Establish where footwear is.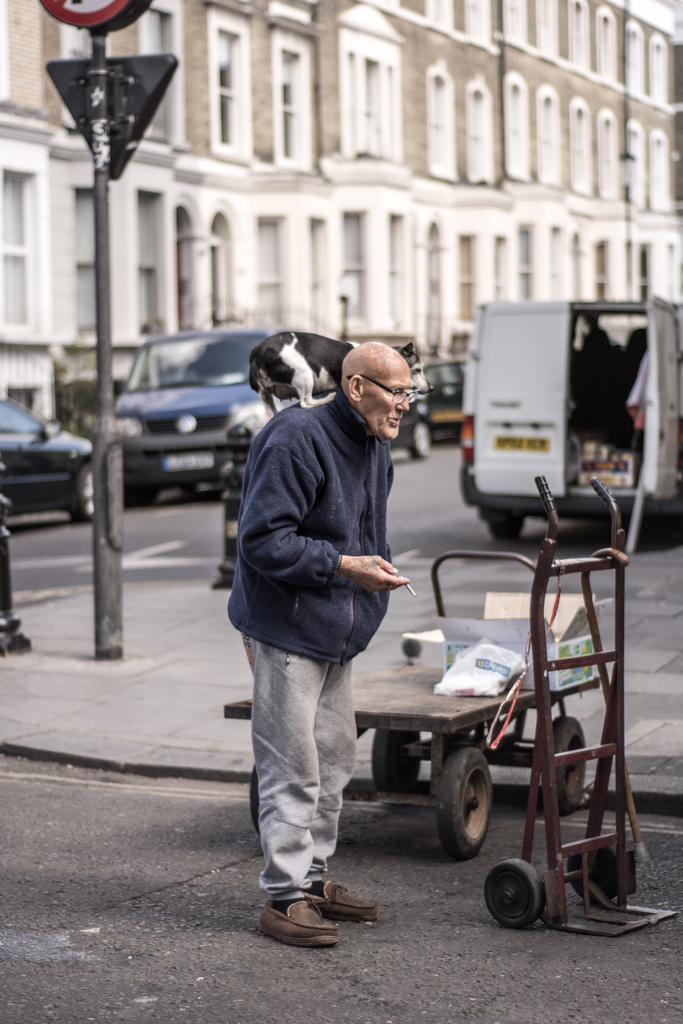
Established at <region>258, 895, 342, 953</region>.
